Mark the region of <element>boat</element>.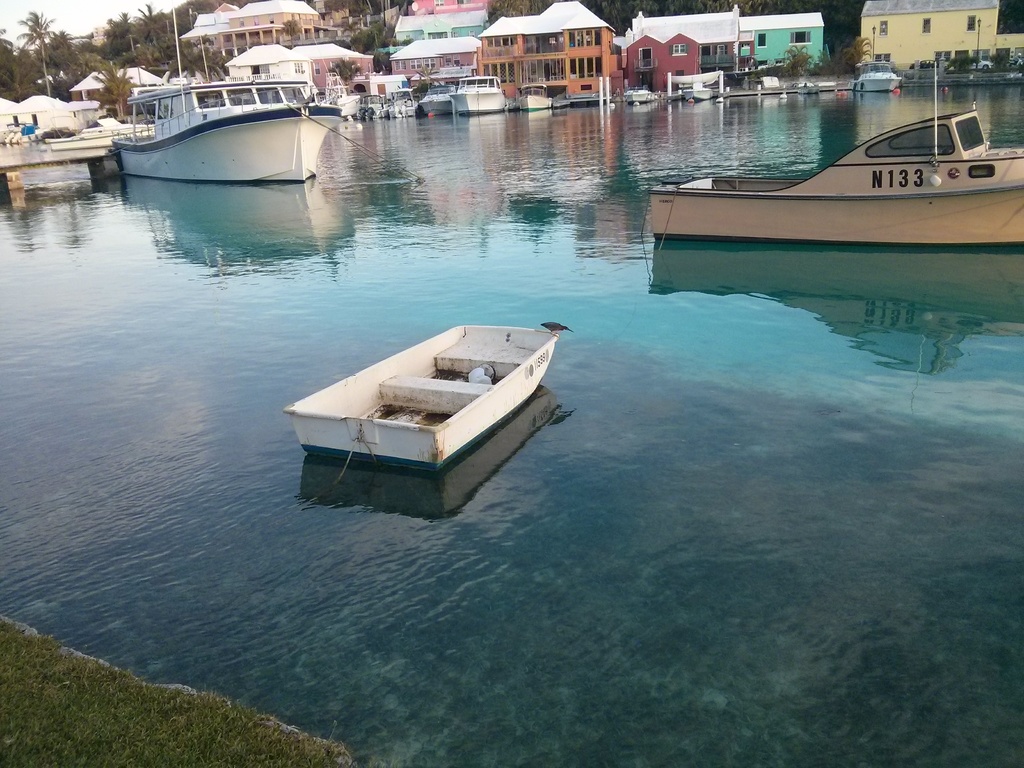
Region: region(388, 86, 418, 119).
